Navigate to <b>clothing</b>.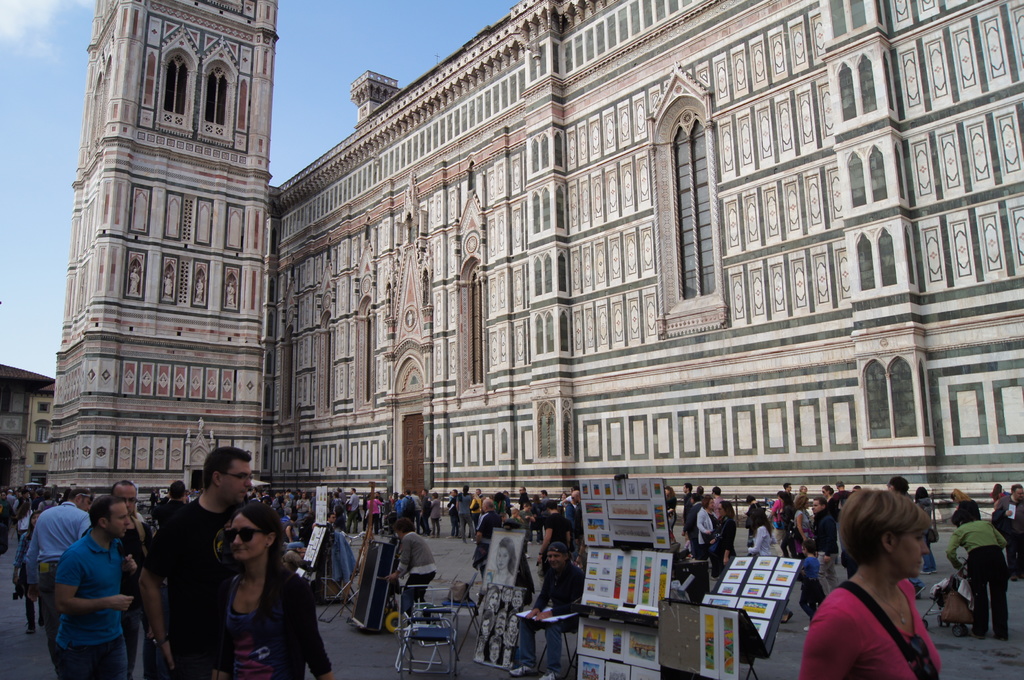
Navigation target: [206, 571, 331, 679].
